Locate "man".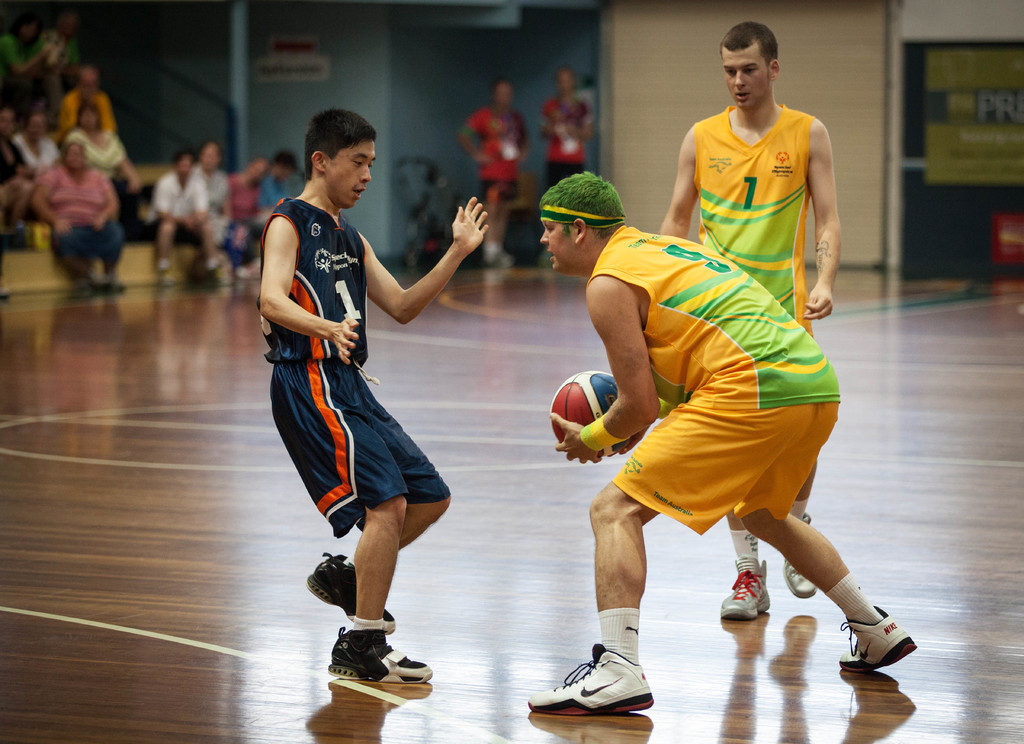
Bounding box: BBox(248, 122, 480, 663).
